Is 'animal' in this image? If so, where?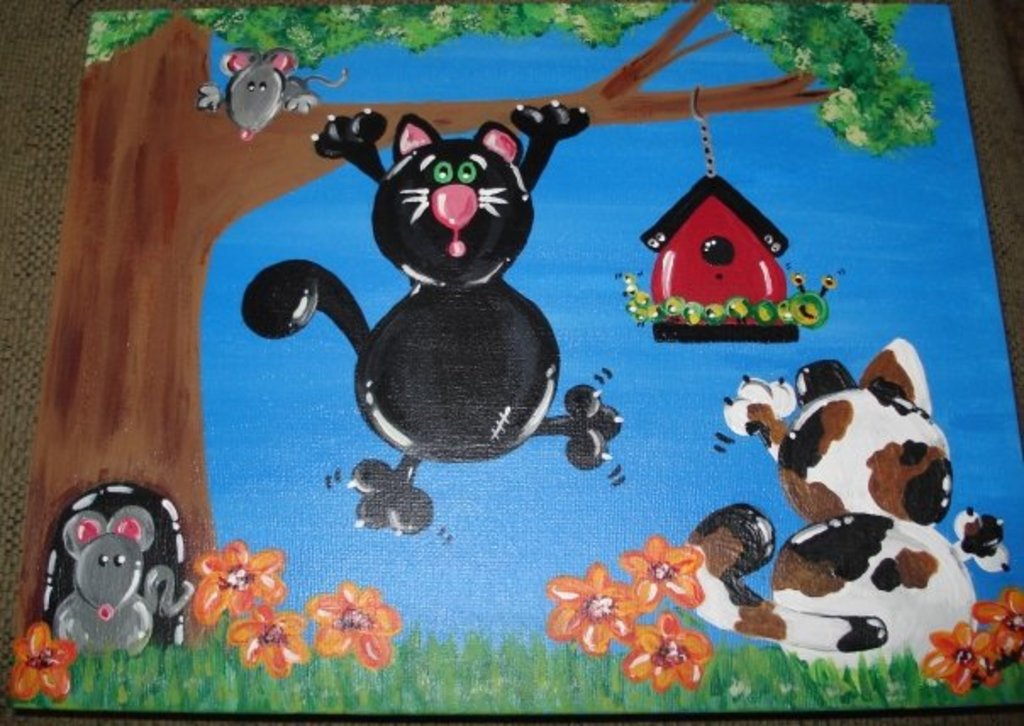
Yes, at BBox(195, 49, 349, 142).
